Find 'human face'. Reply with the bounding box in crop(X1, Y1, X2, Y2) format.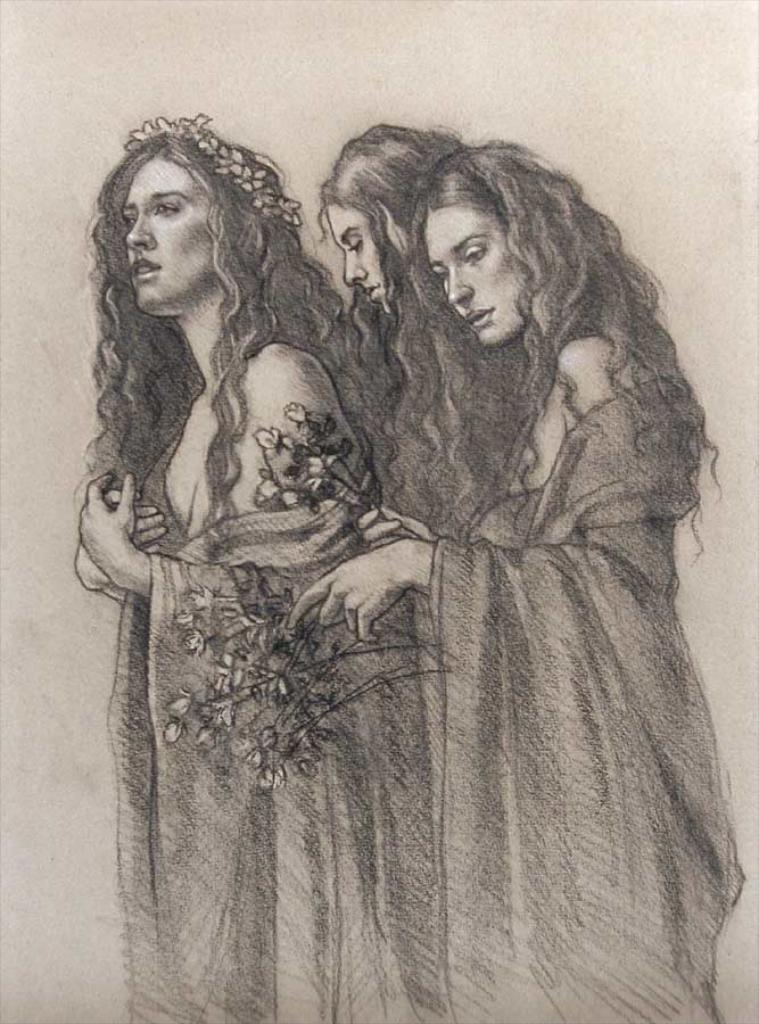
crop(426, 212, 525, 347).
